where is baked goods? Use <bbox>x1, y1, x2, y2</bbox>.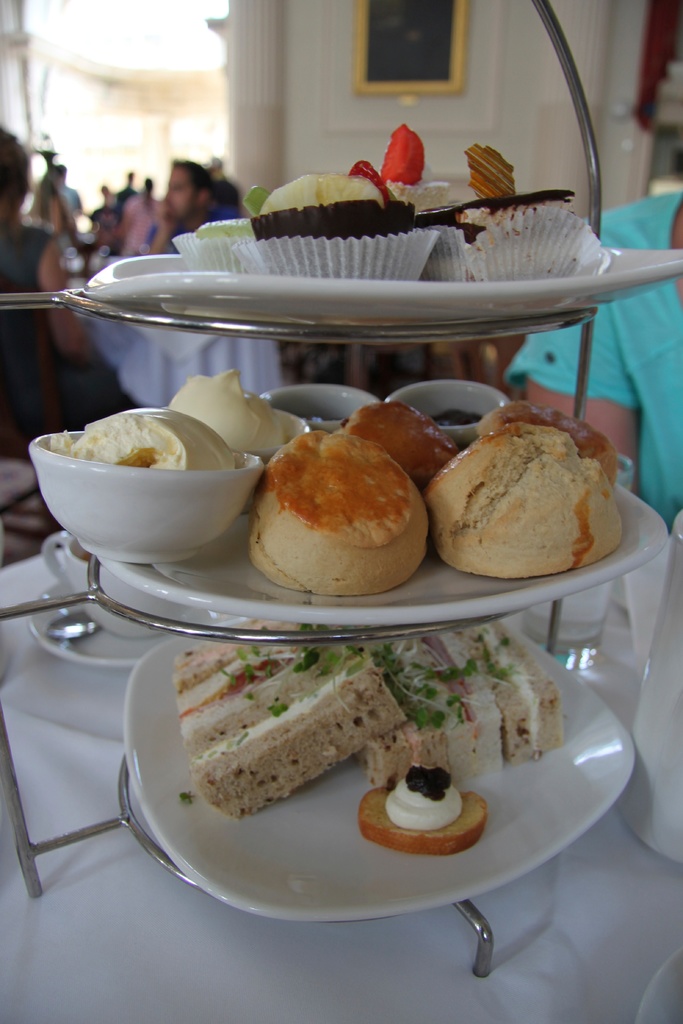
<bbox>429, 419, 625, 586</bbox>.
